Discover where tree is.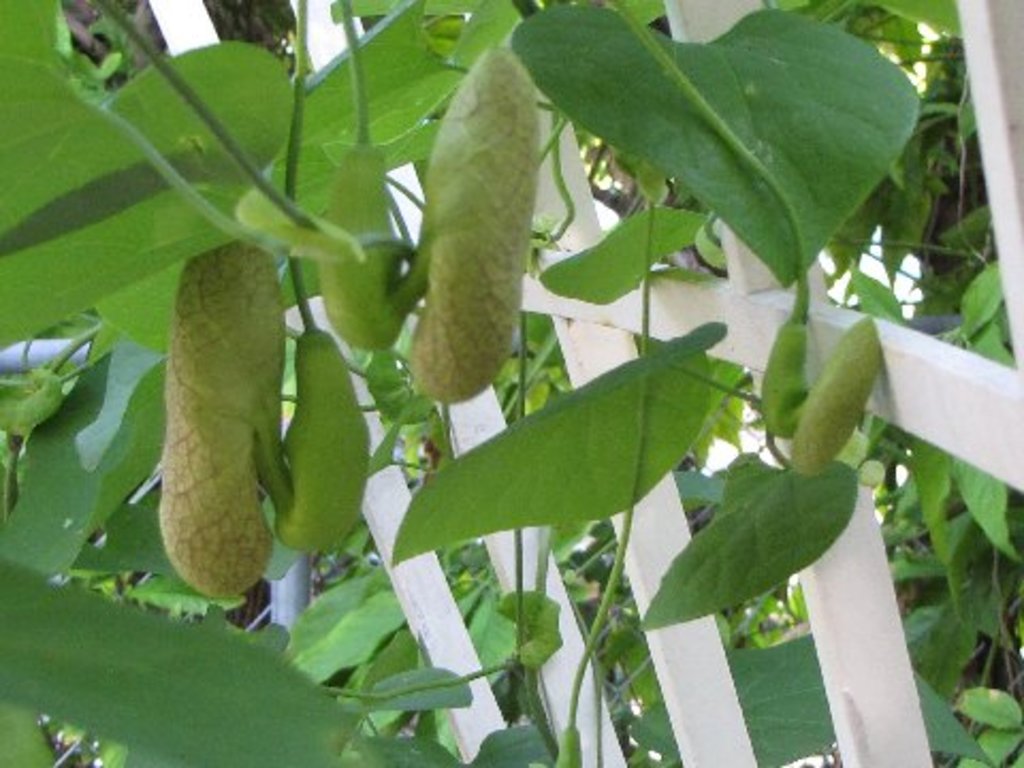
Discovered at 0:0:986:732.
